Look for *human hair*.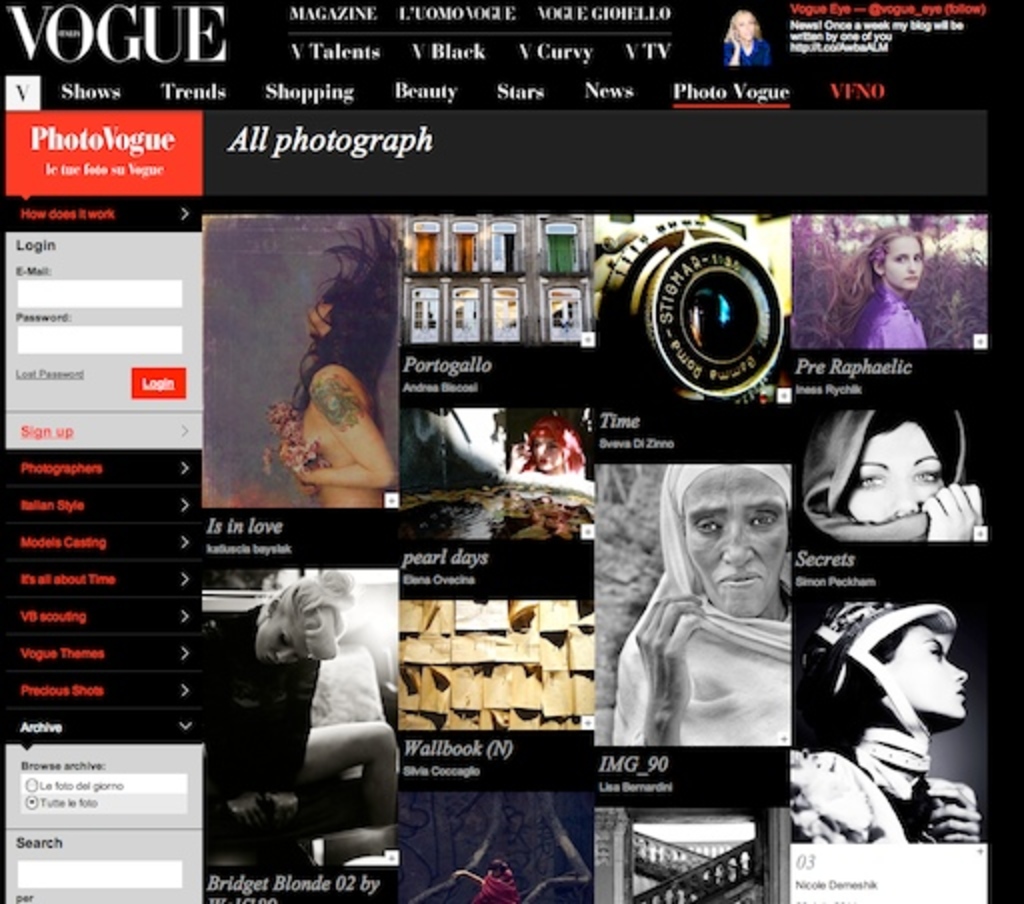
Found: (left=252, top=570, right=350, bottom=664).
